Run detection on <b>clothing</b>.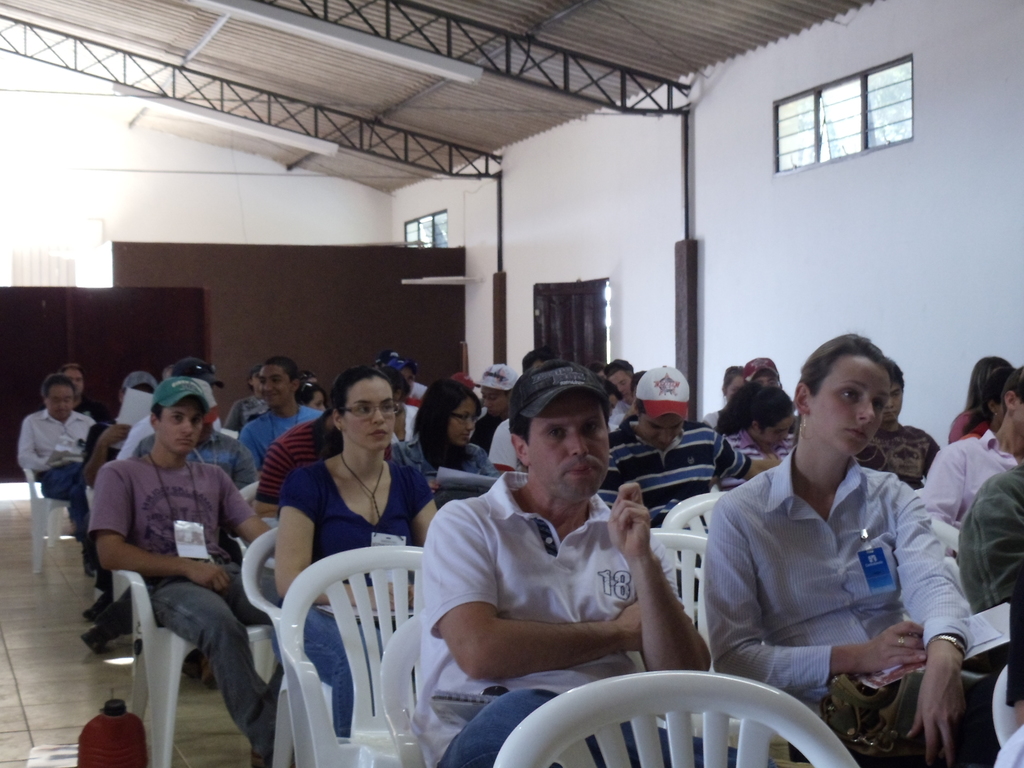
Result: [left=133, top=429, right=239, bottom=468].
